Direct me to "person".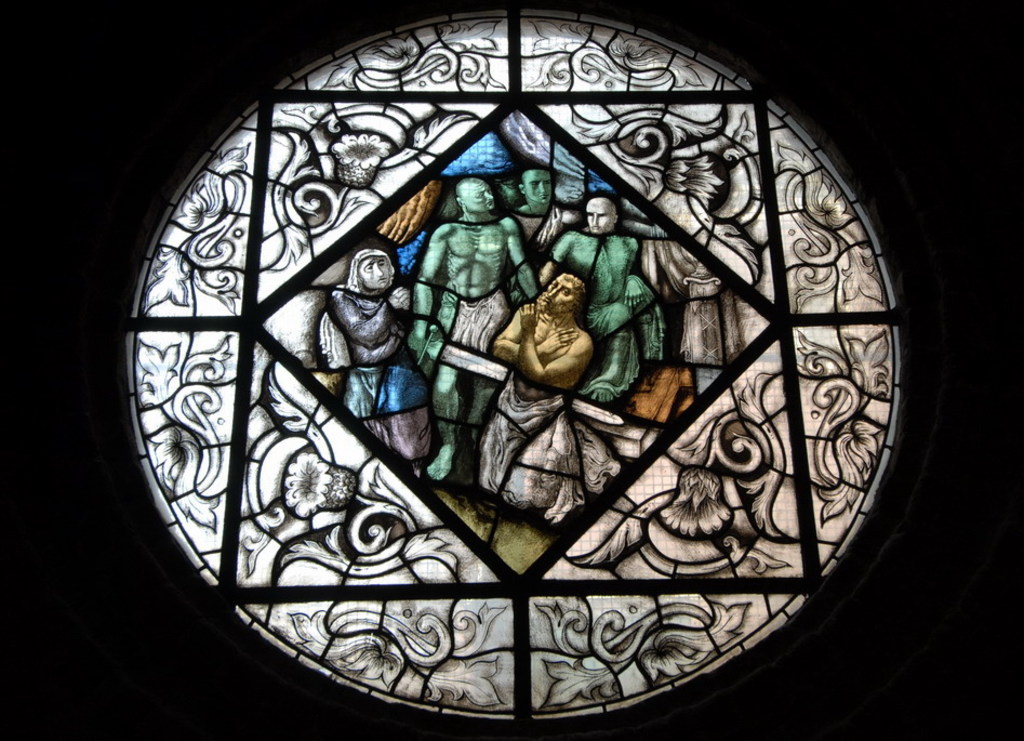
Direction: box=[329, 246, 417, 455].
